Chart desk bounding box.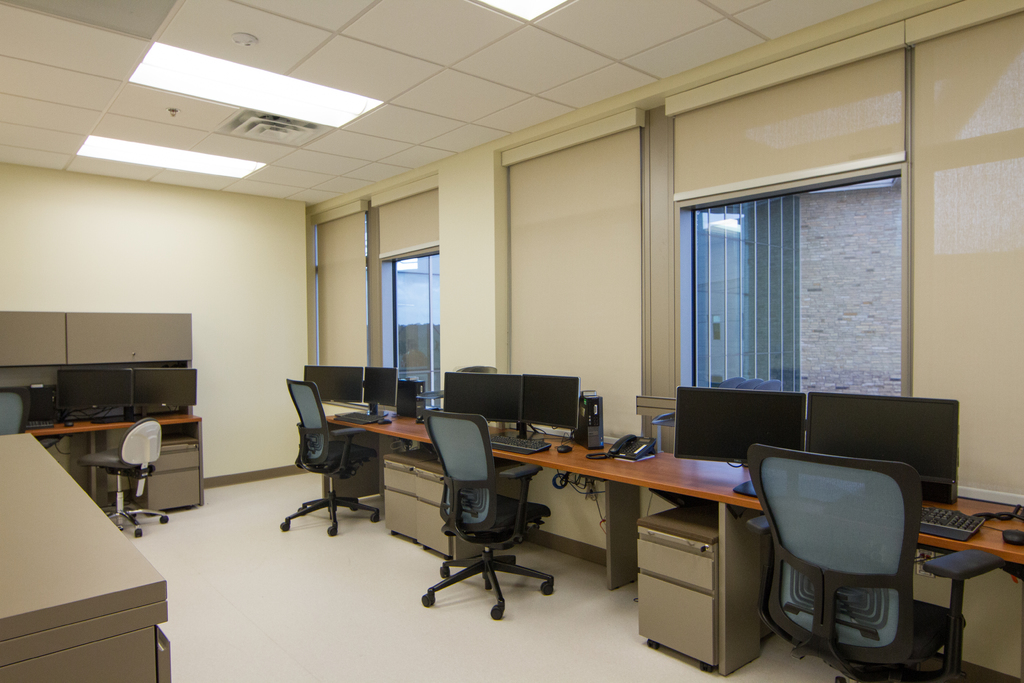
Charted: BBox(324, 409, 1023, 682).
